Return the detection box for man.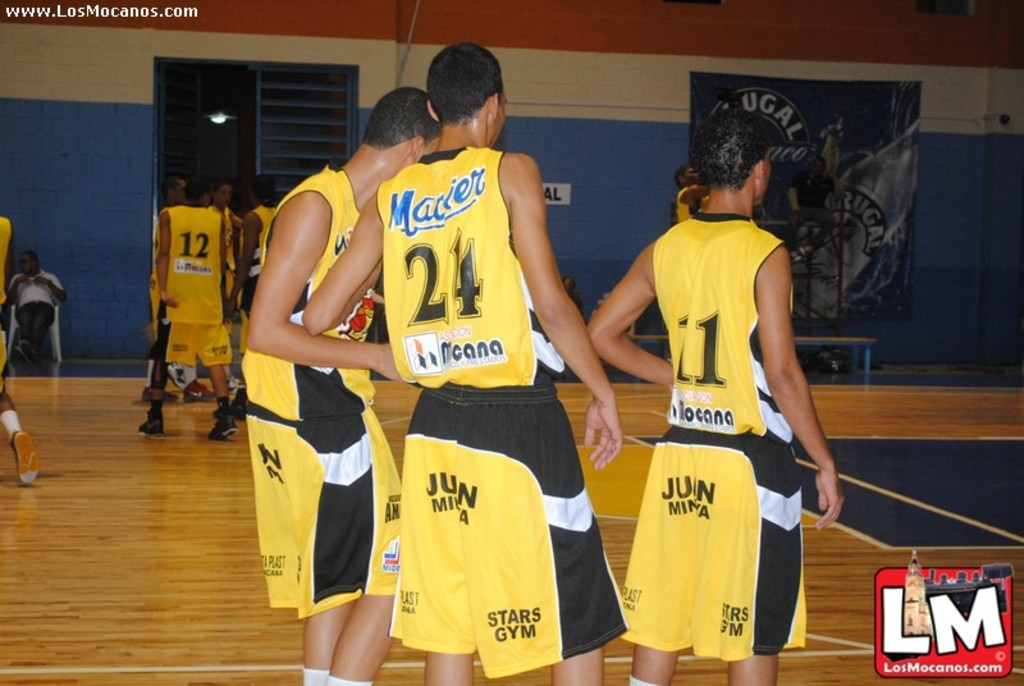
bbox=[241, 86, 442, 685].
